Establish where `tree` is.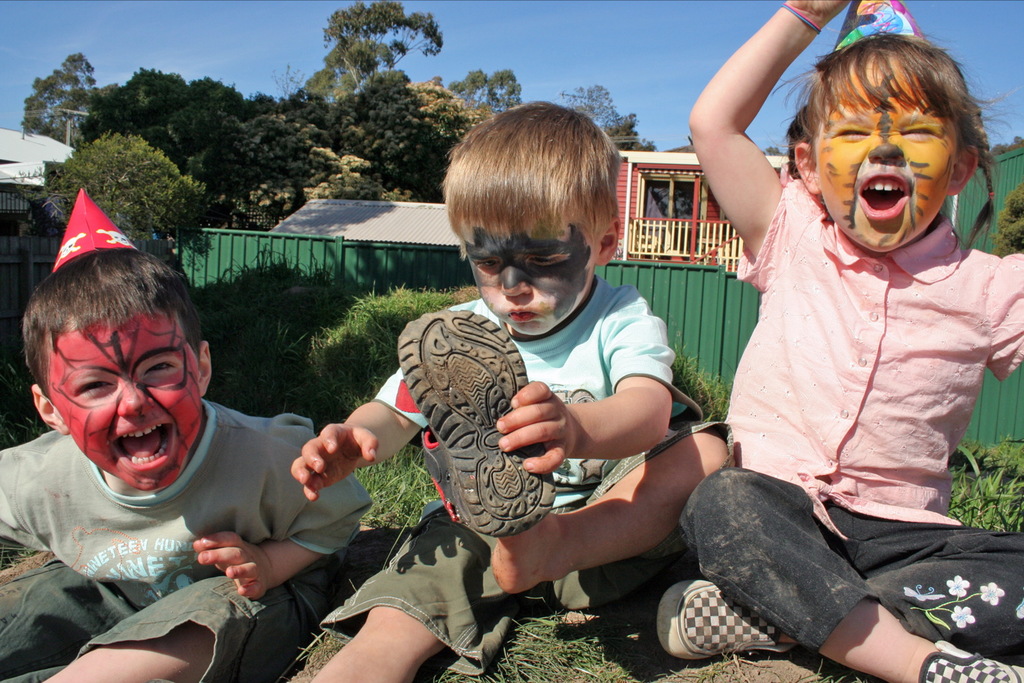
Established at (x1=317, y1=0, x2=442, y2=98).
